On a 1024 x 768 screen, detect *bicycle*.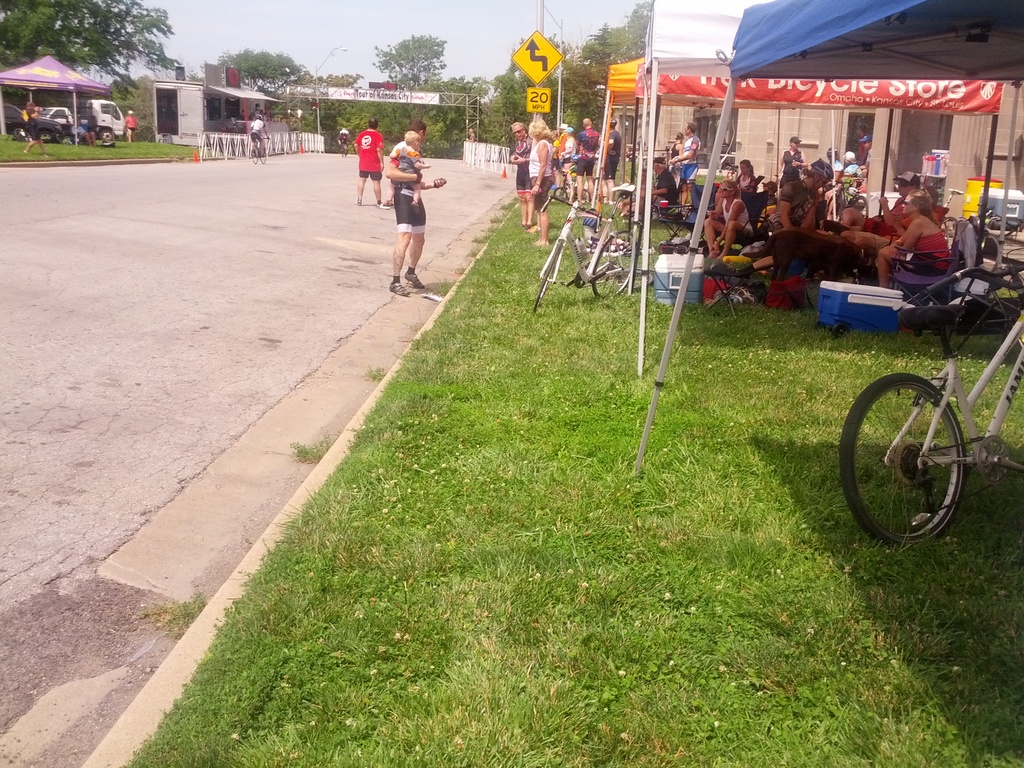
{"left": 248, "top": 136, "right": 272, "bottom": 163}.
